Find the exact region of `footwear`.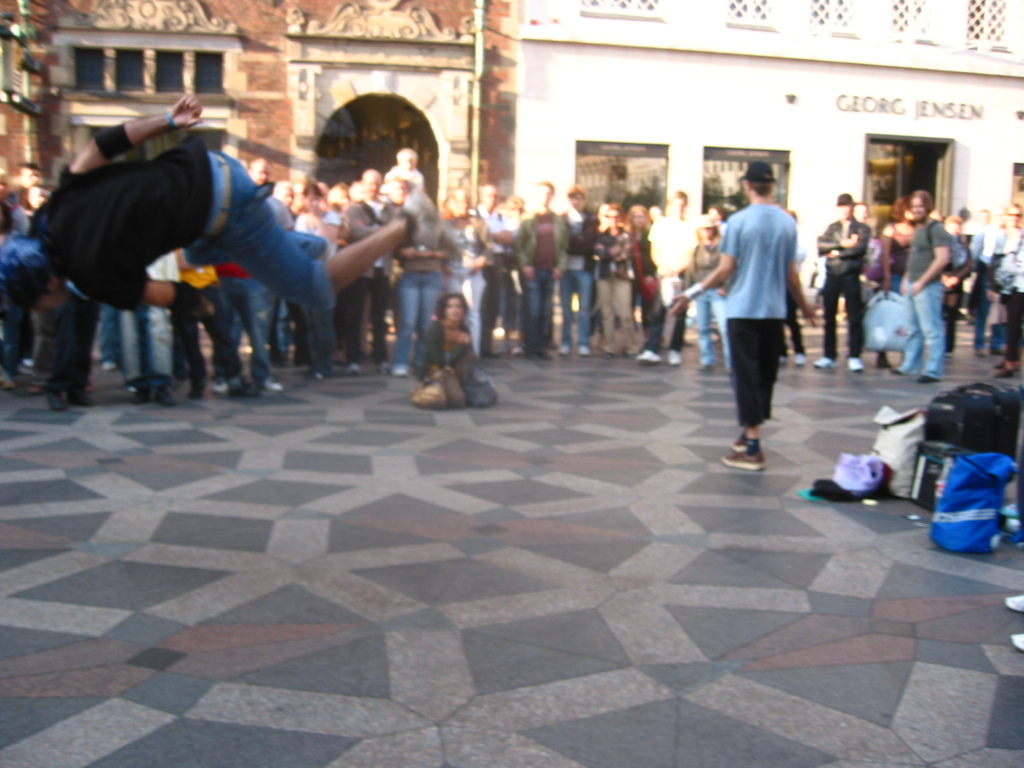
Exact region: <box>912,373,946,384</box>.
